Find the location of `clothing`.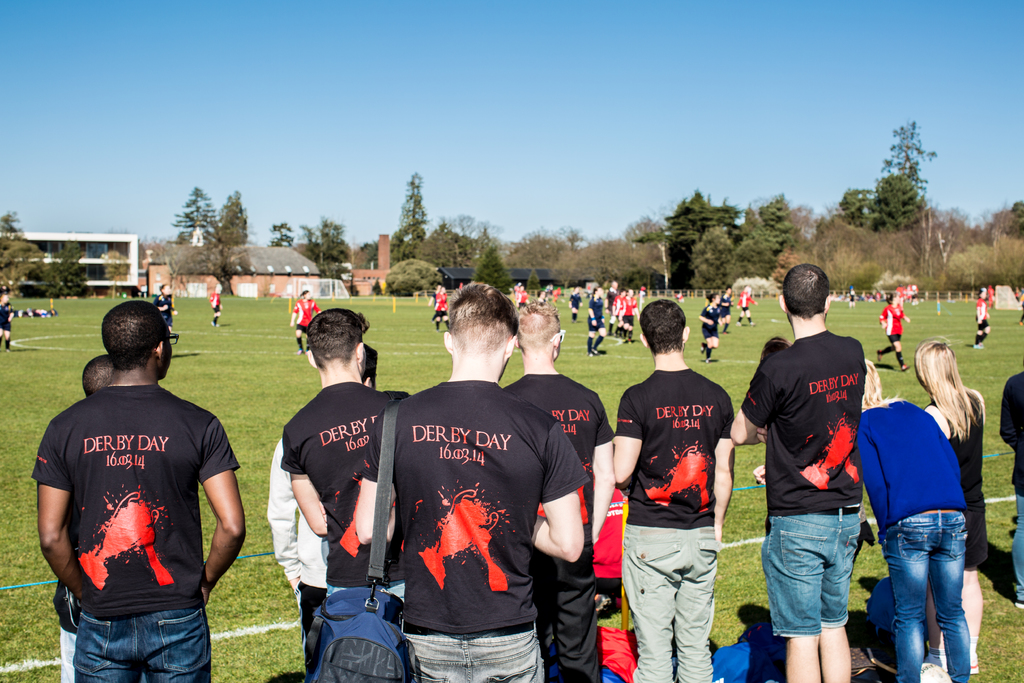
Location: locate(364, 378, 591, 681).
